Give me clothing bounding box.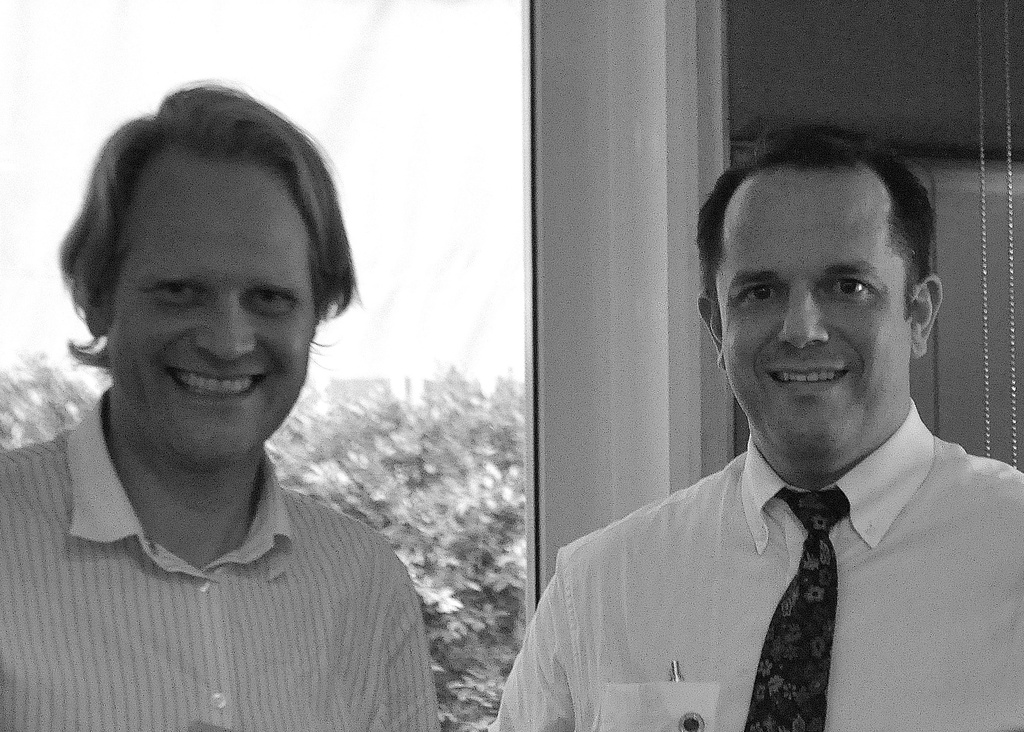
0 399 435 731.
